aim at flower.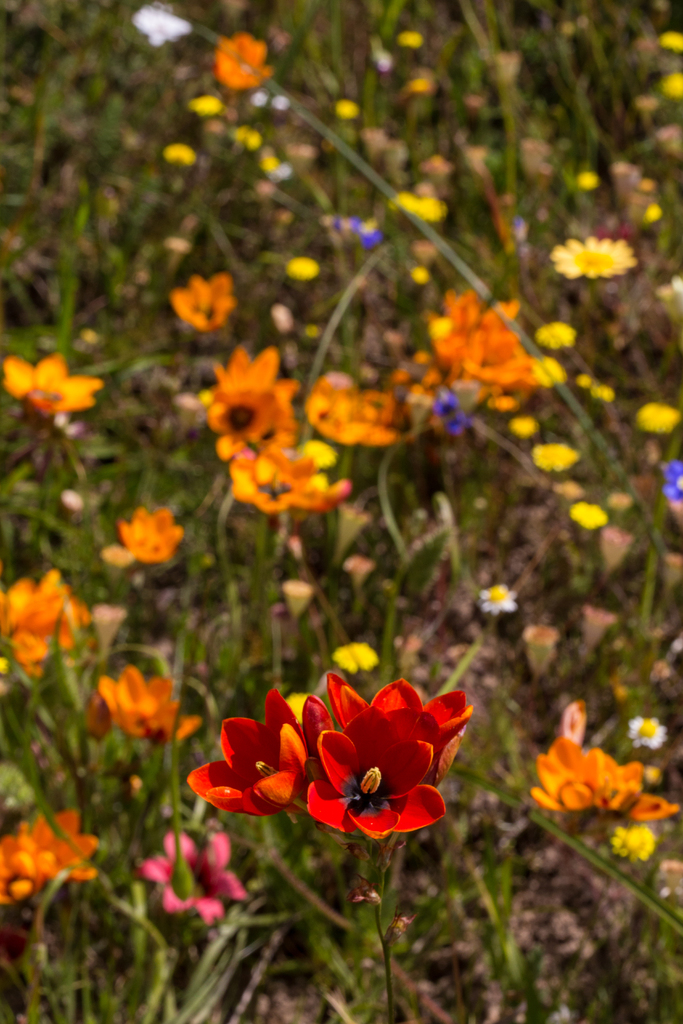
Aimed at 328/97/360/120.
